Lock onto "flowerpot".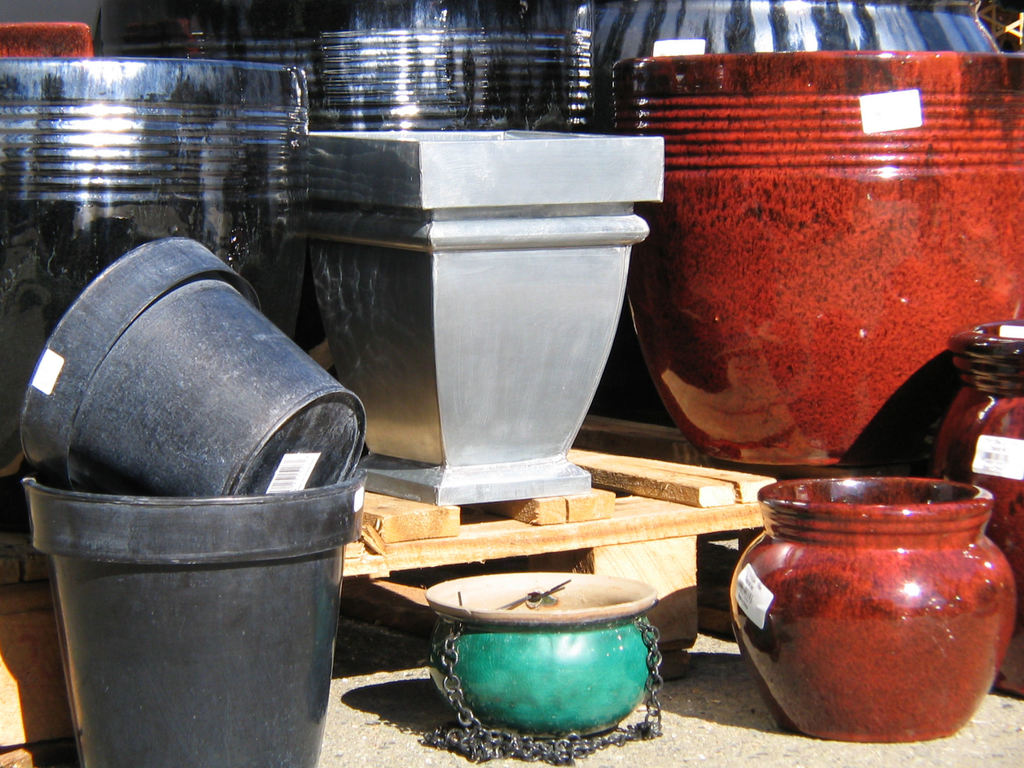
Locked: box(609, 49, 1023, 467).
